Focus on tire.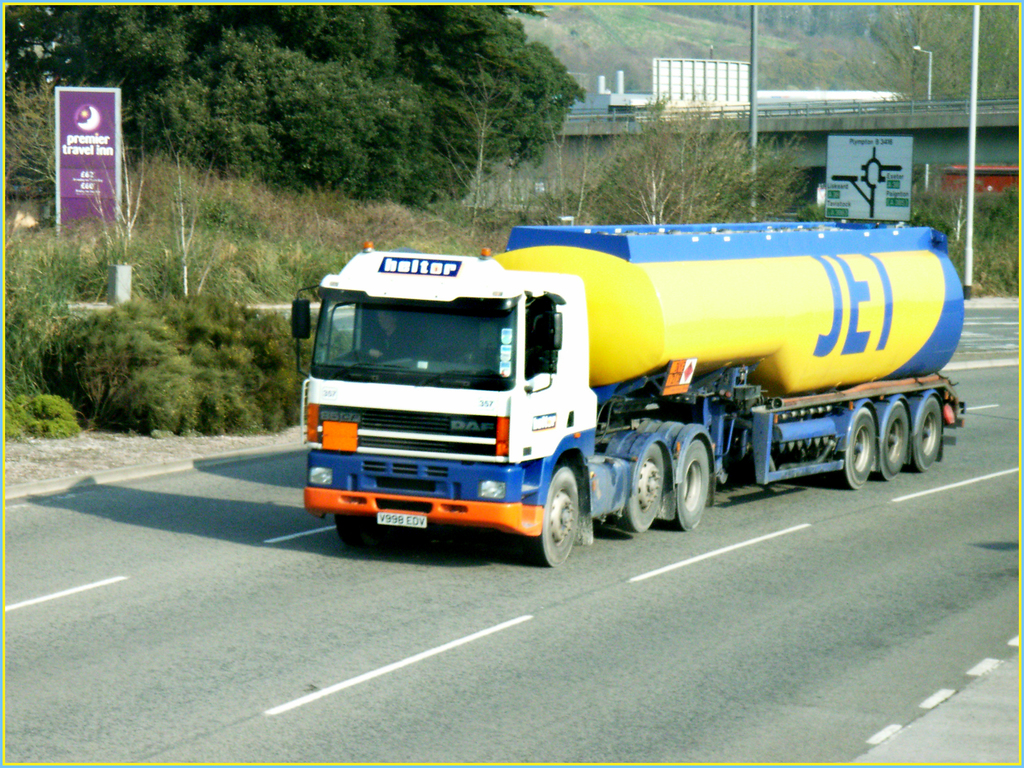
Focused at rect(878, 402, 909, 481).
